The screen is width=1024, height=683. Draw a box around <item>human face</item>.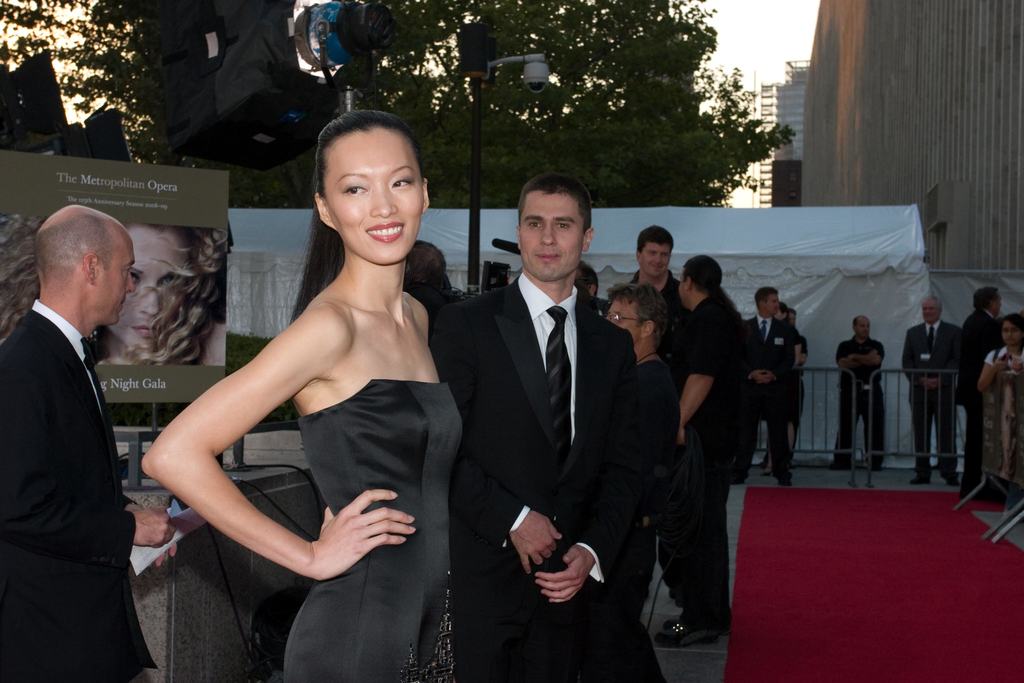
{"left": 990, "top": 299, "right": 1002, "bottom": 312}.
